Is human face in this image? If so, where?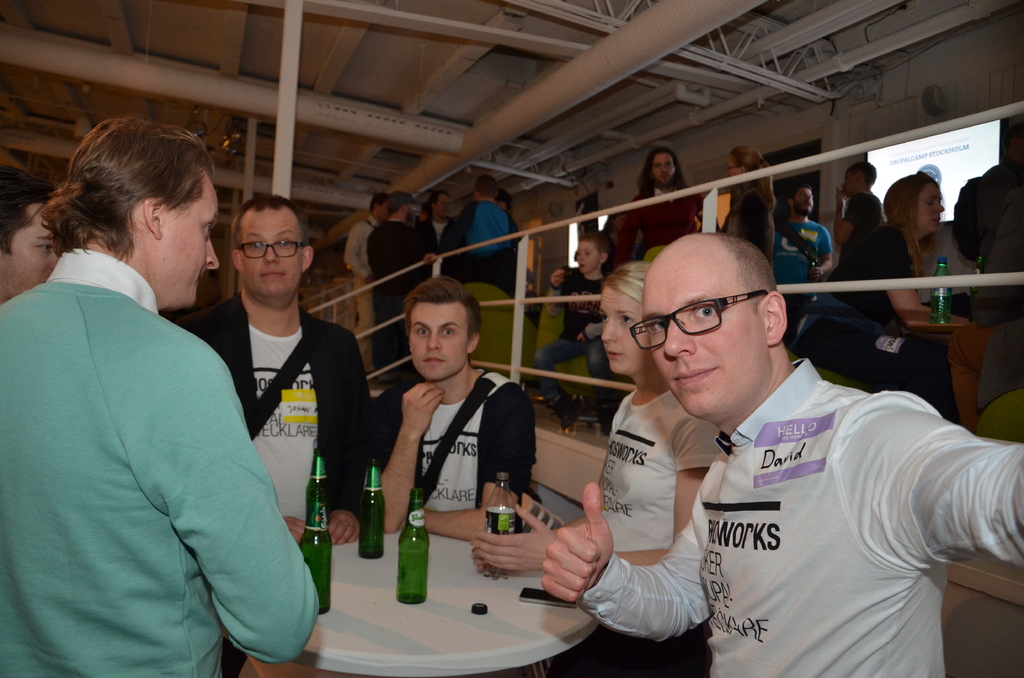
Yes, at box(573, 239, 598, 274).
